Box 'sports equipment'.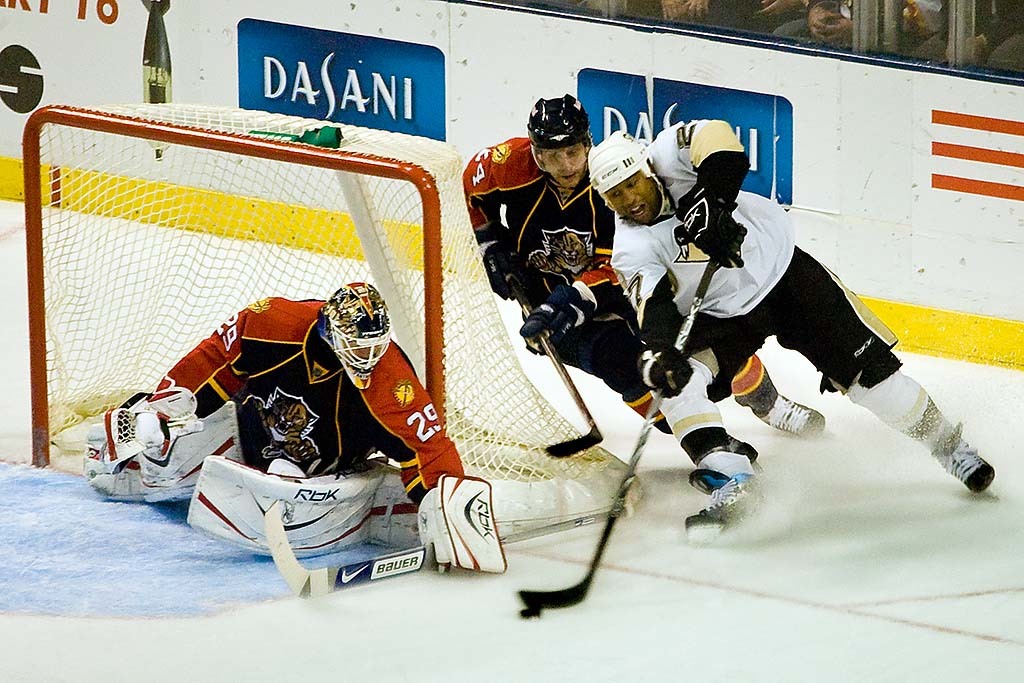
select_region(676, 187, 747, 271).
